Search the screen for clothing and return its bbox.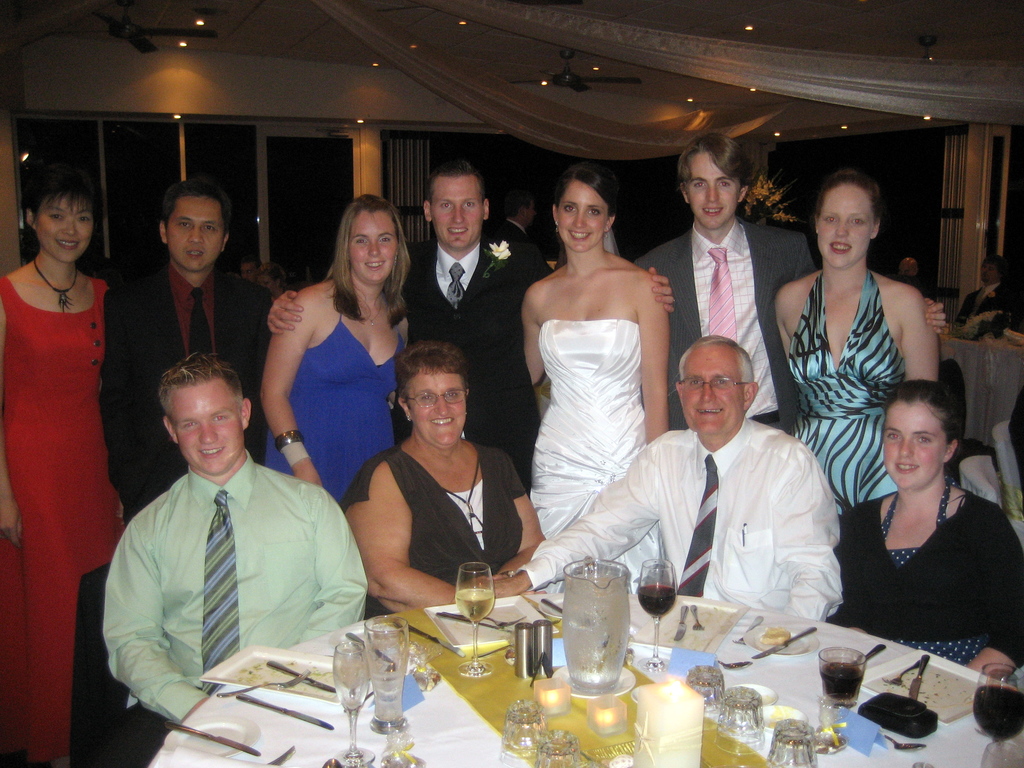
Found: x1=81 y1=374 x2=384 y2=755.
